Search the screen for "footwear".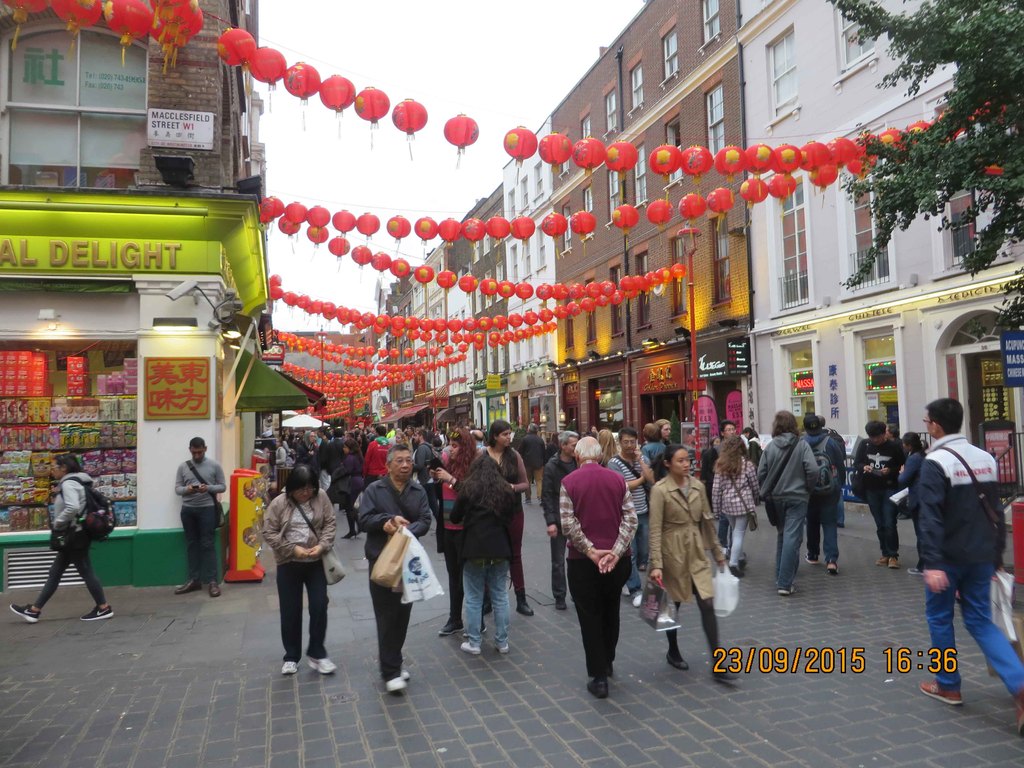
Found at 888:557:900:568.
